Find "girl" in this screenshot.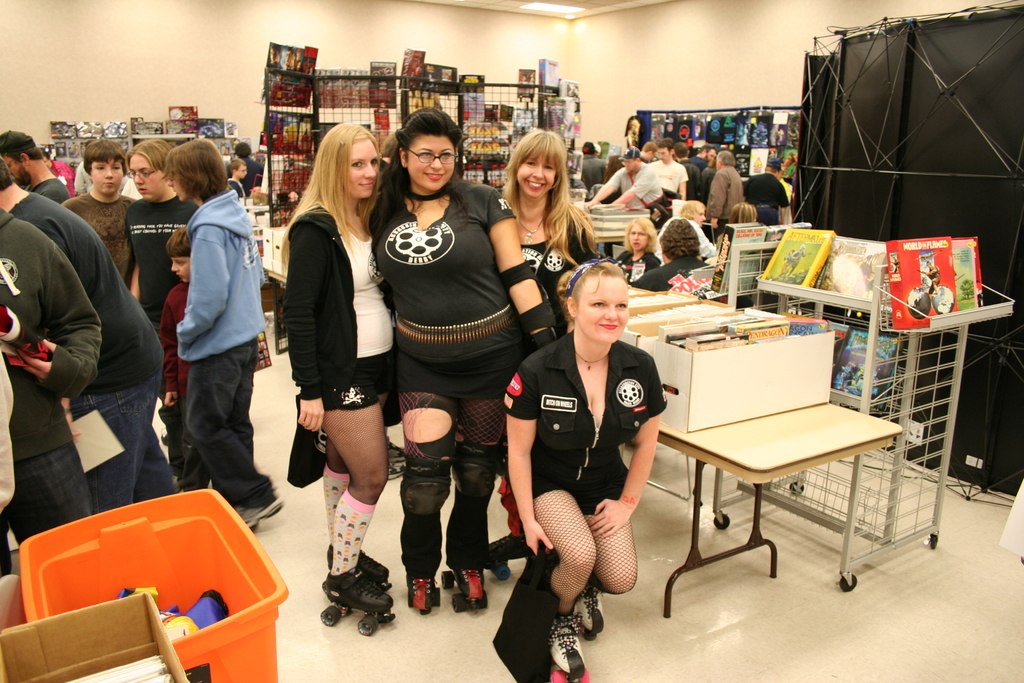
The bounding box for "girl" is <box>498,121,606,318</box>.
